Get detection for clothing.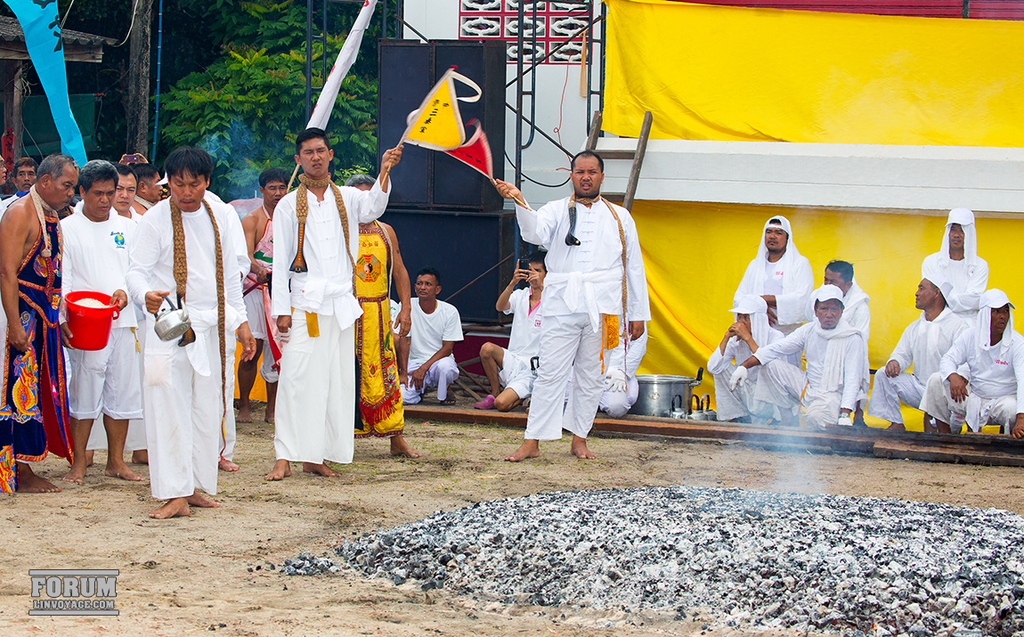
Detection: crop(515, 190, 654, 439).
